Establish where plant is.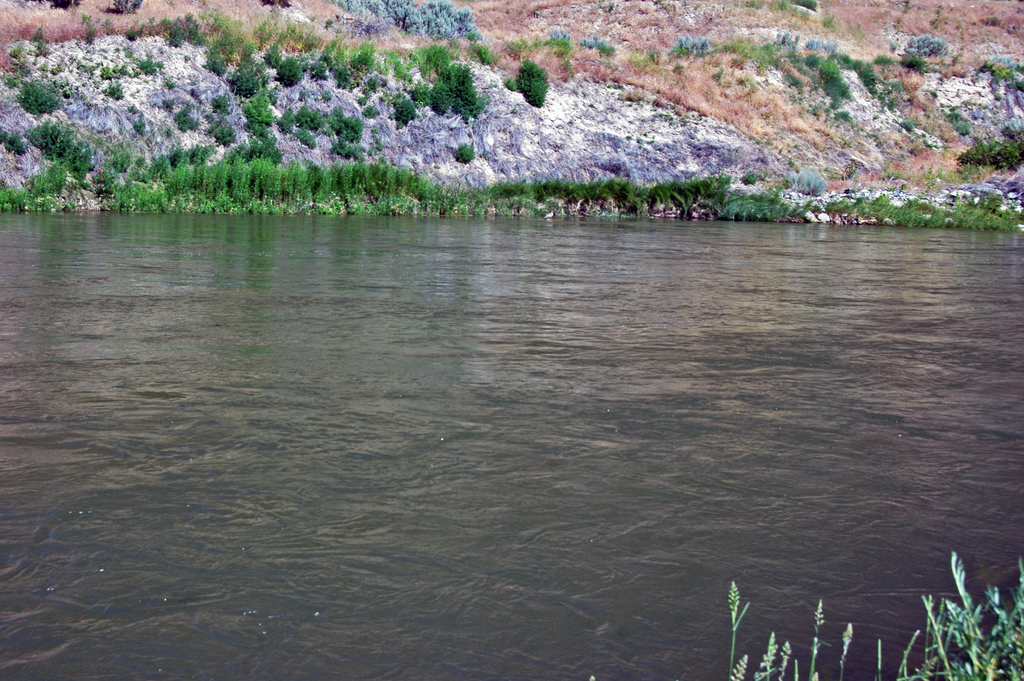
Established at l=685, t=177, r=707, b=218.
